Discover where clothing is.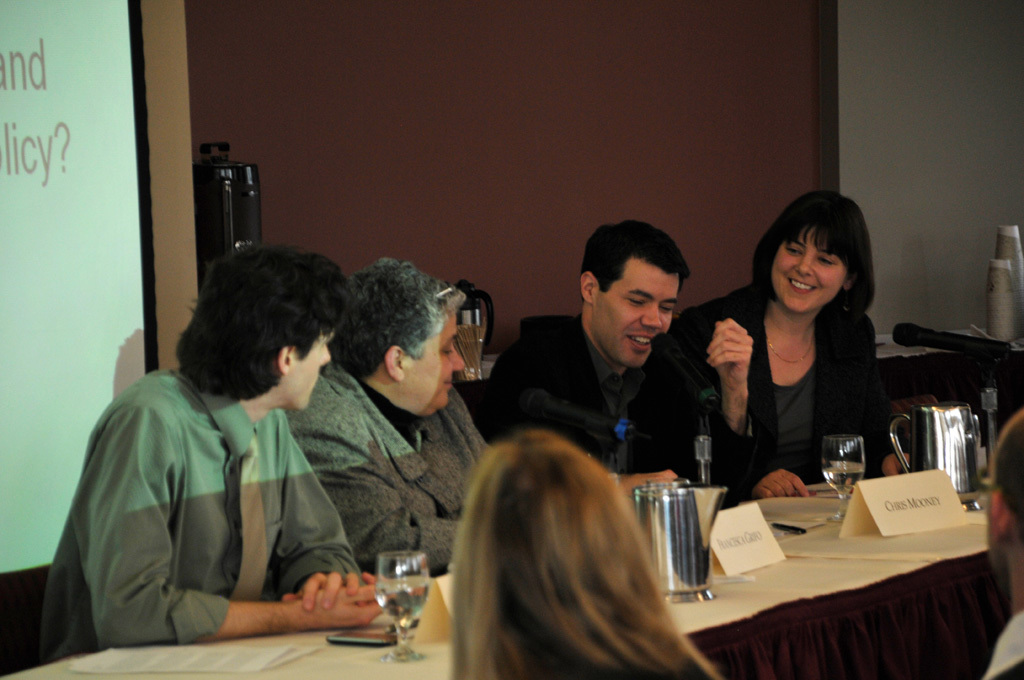
Discovered at [left=35, top=359, right=368, bottom=664].
